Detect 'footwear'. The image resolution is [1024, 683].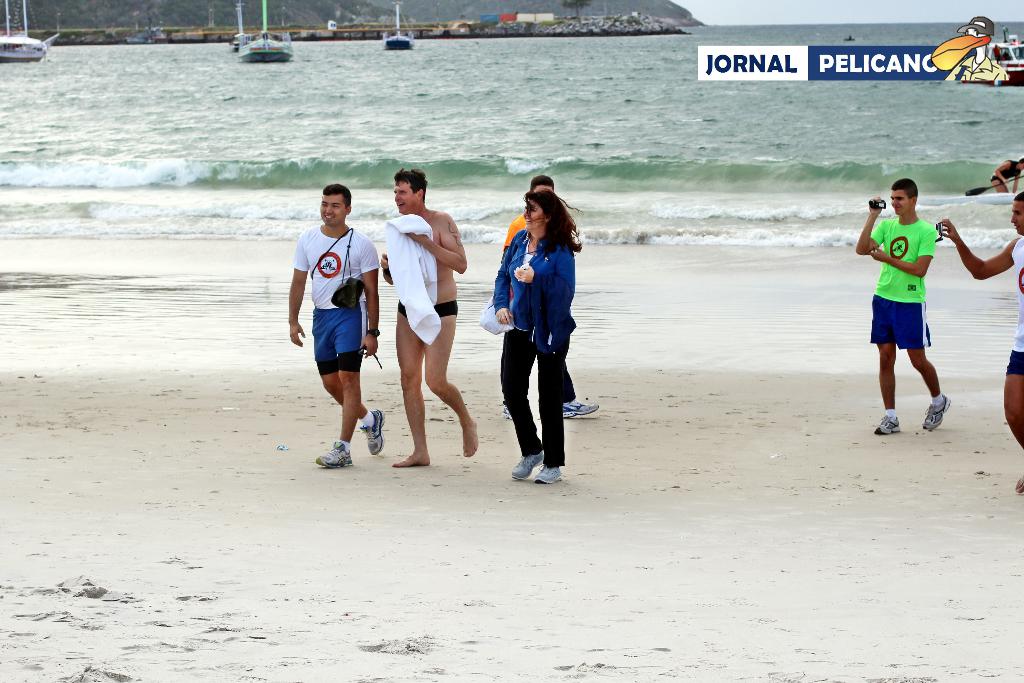
detection(507, 450, 547, 482).
